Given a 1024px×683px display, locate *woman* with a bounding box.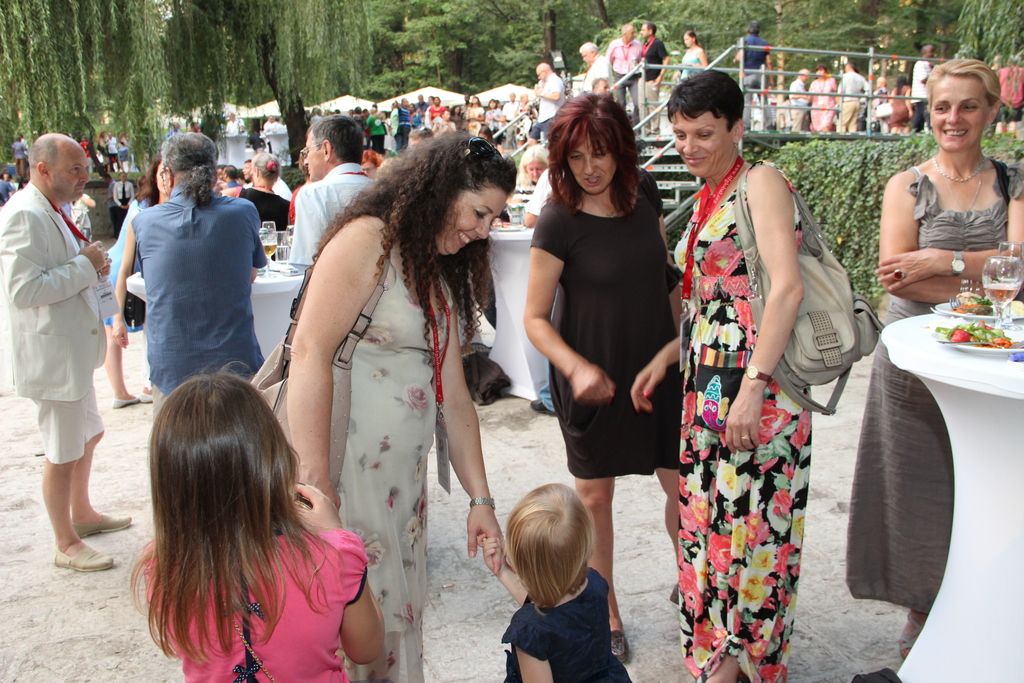
Located: detection(838, 57, 1023, 654).
